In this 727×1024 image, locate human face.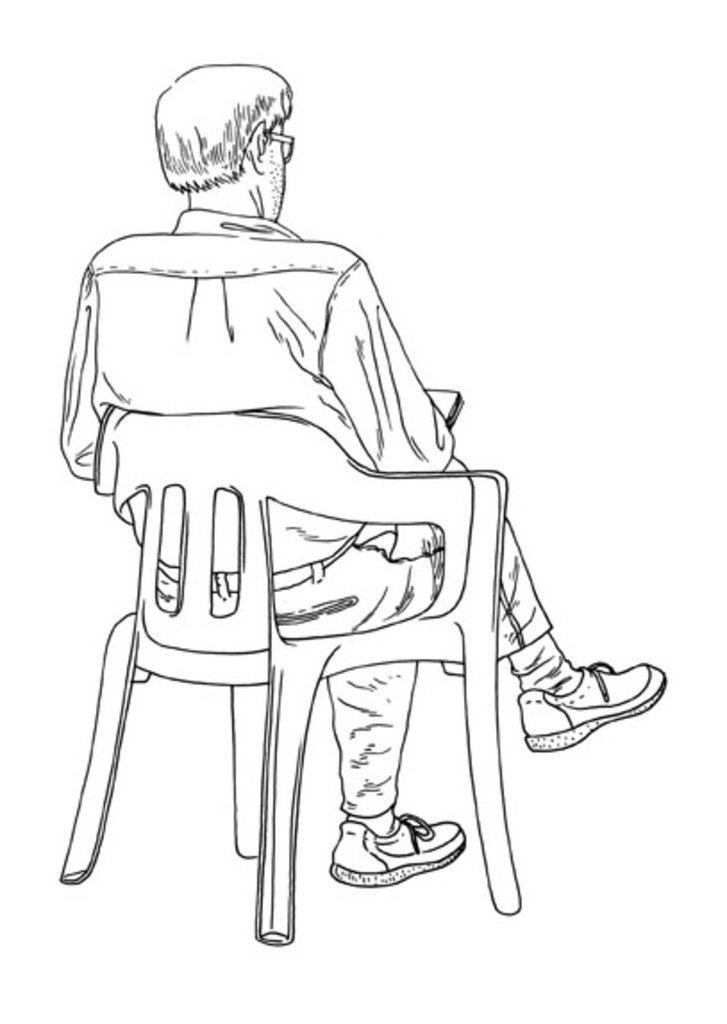
Bounding box: BBox(261, 125, 286, 214).
